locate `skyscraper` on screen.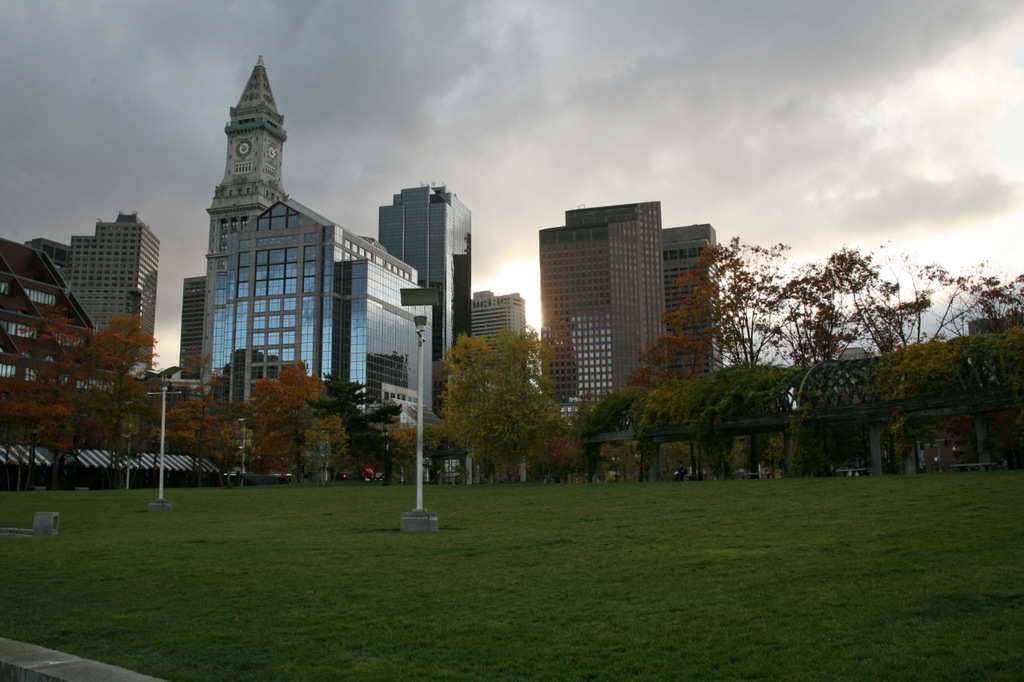
On screen at (left=648, top=218, right=730, bottom=385).
